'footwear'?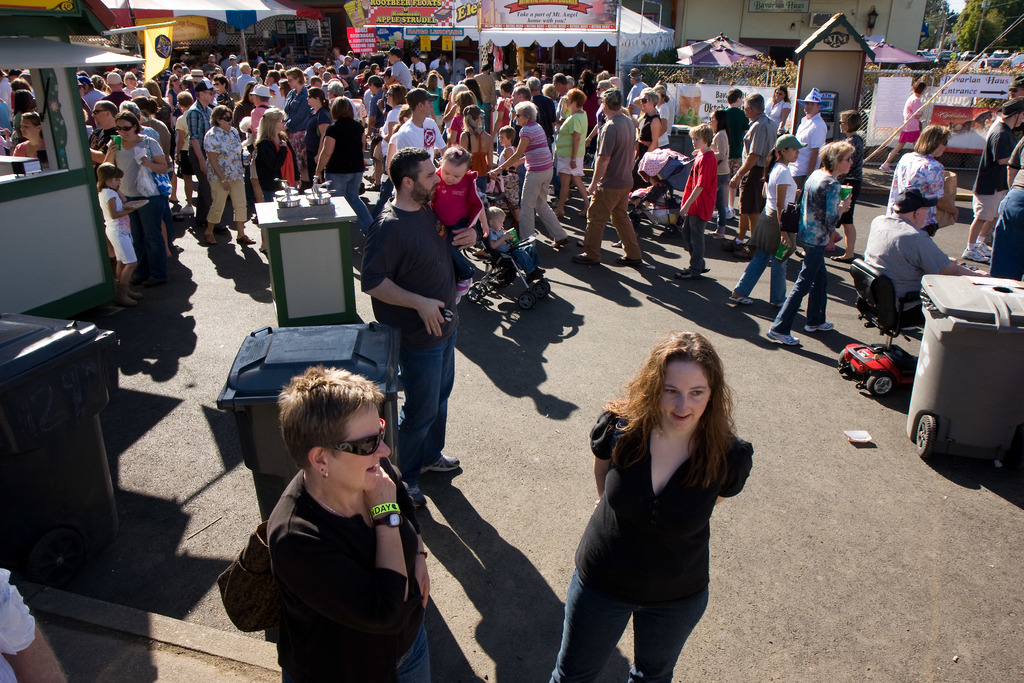
left=166, top=198, right=180, bottom=206
